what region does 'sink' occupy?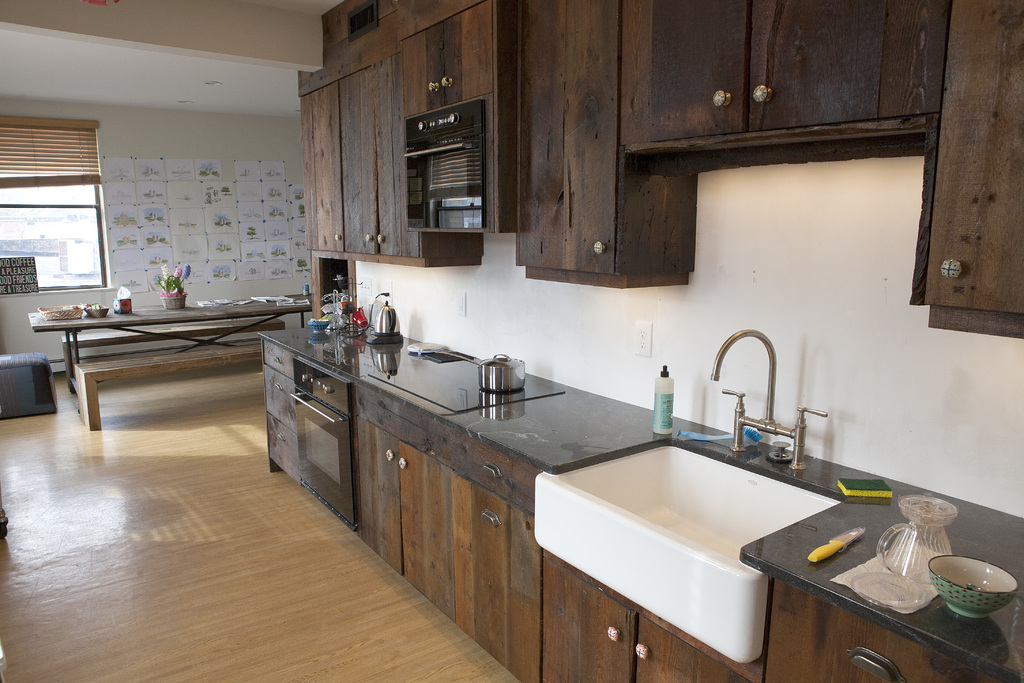
530, 361, 880, 658.
